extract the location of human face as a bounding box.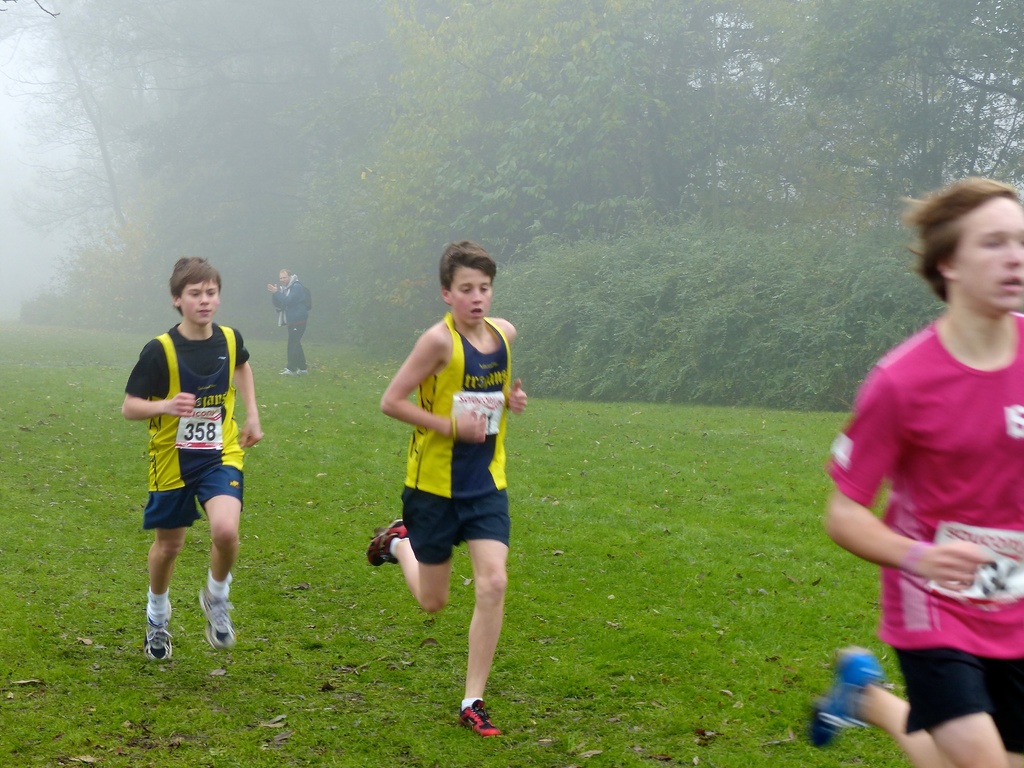
956, 203, 1023, 308.
